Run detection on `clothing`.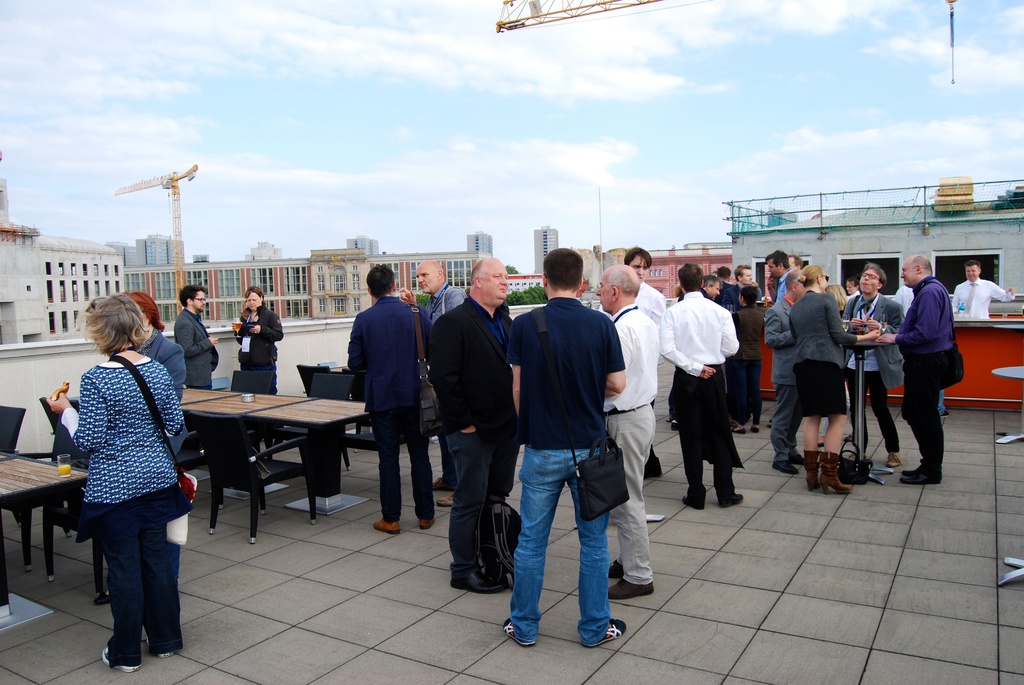
Result: l=236, t=296, r=280, b=374.
